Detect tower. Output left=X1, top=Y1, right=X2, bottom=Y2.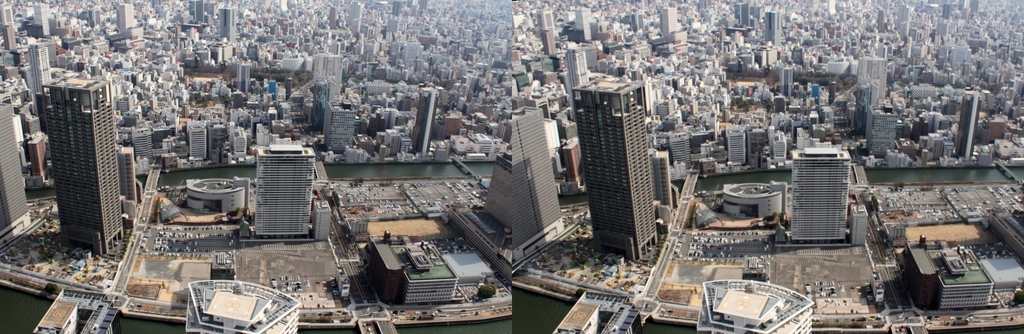
left=257, top=140, right=314, bottom=247.
